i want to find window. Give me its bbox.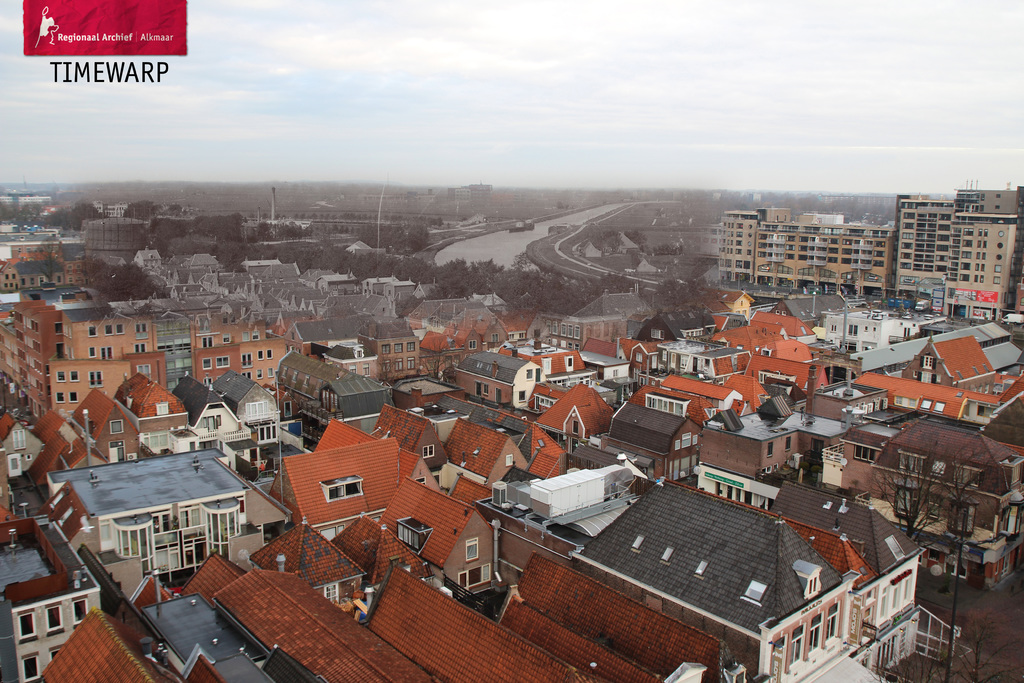
detection(327, 481, 361, 502).
